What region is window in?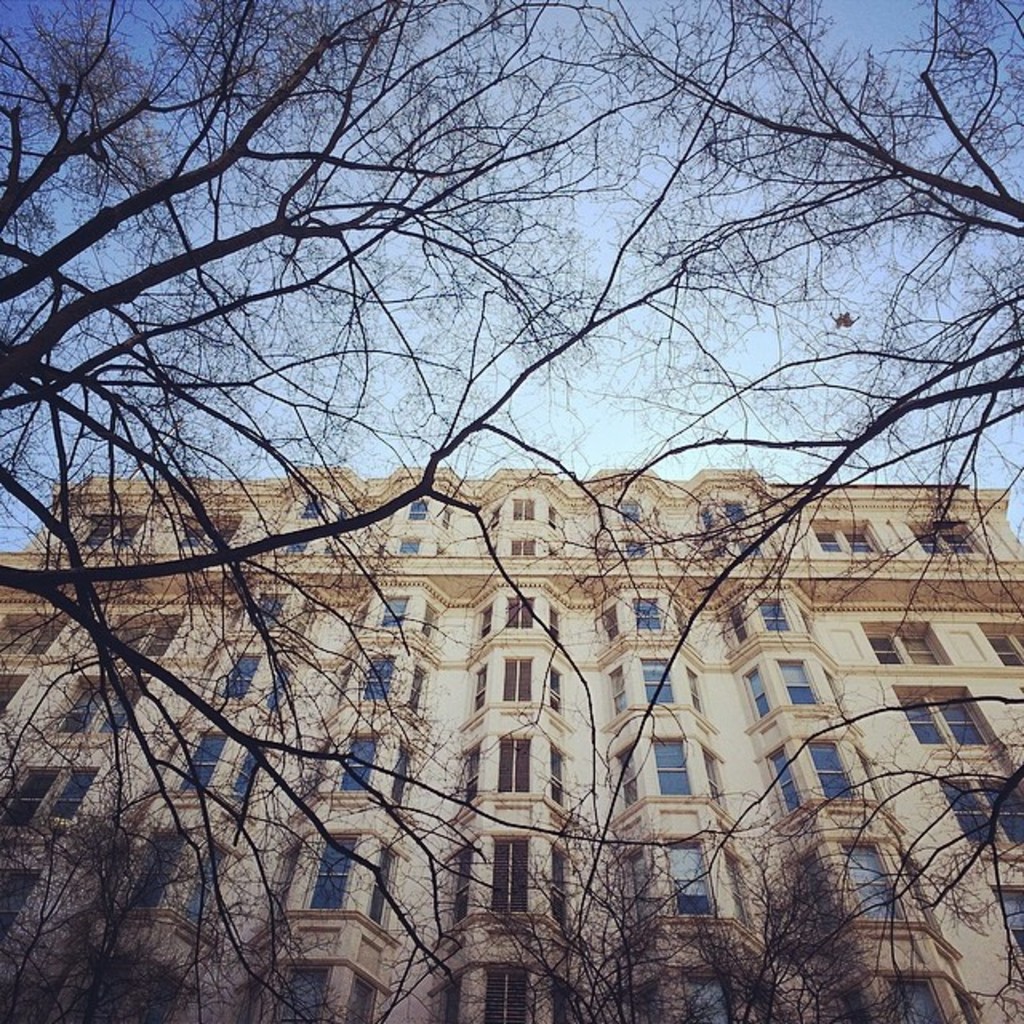
[left=405, top=658, right=426, bottom=714].
